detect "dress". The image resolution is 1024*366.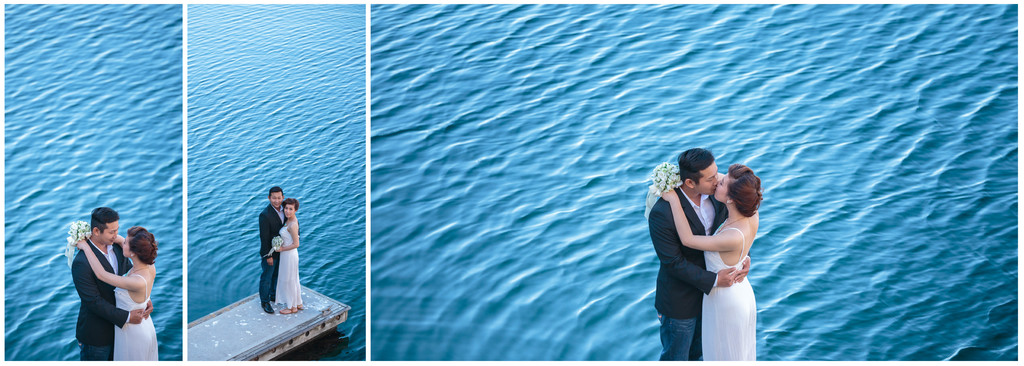
(x1=276, y1=224, x2=305, y2=312).
